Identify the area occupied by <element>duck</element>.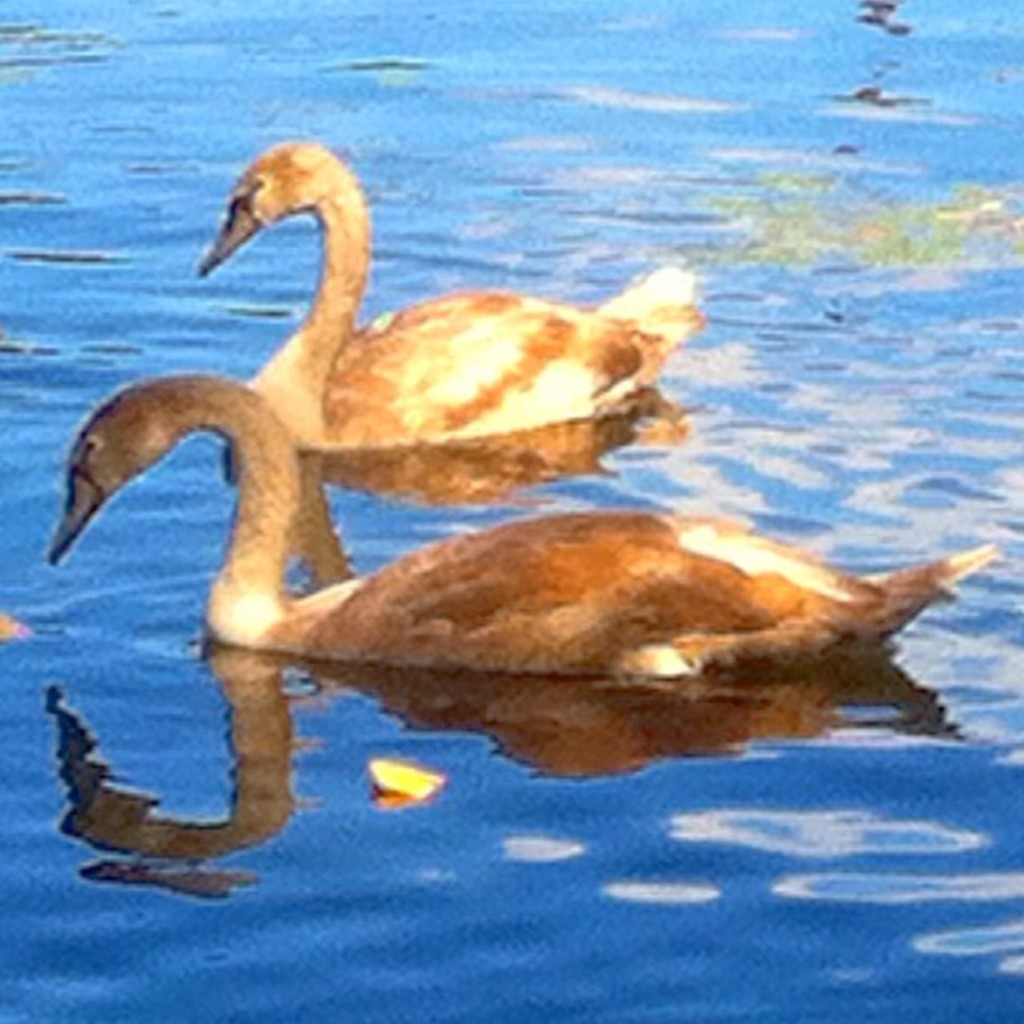
Area: box(32, 386, 1003, 702).
